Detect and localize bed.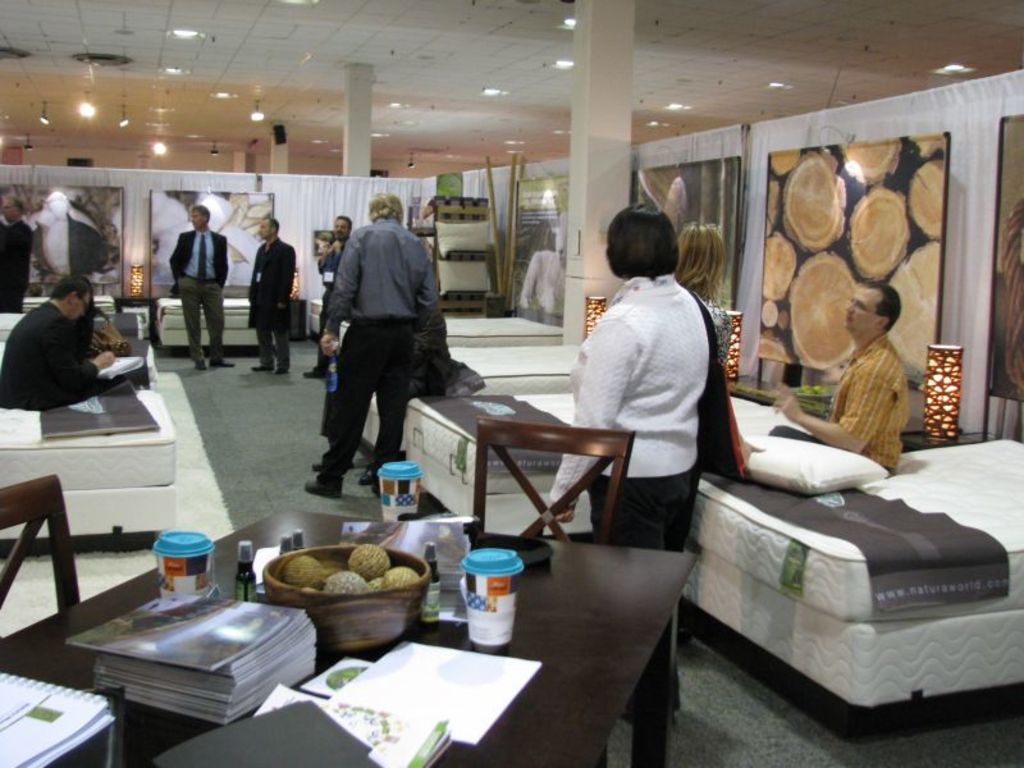
Localized at <box>0,308,146,344</box>.
